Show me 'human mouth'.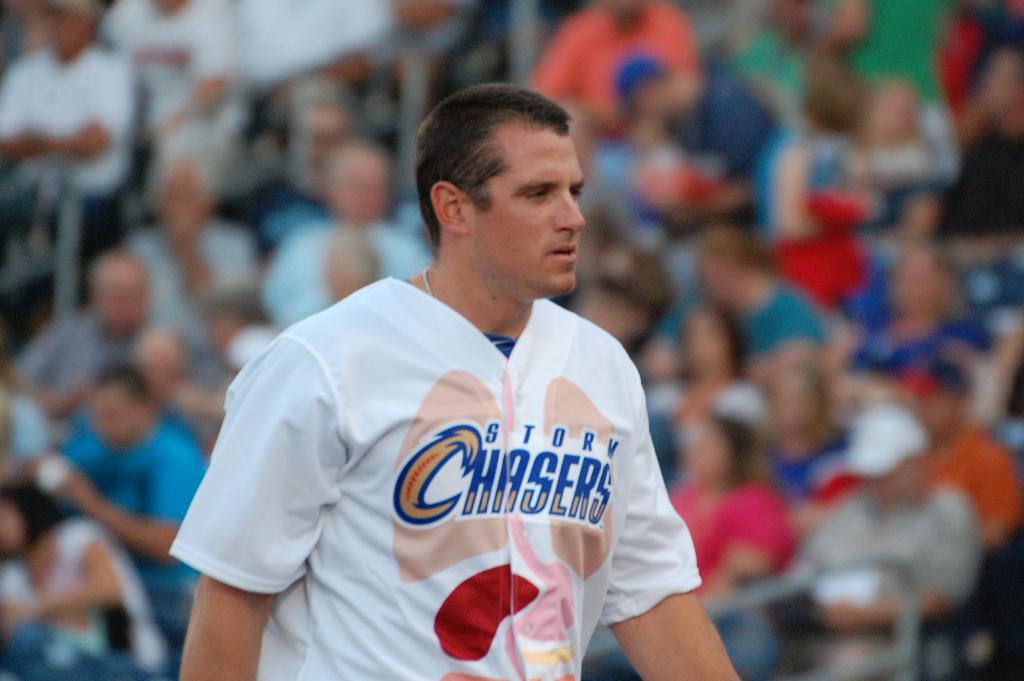
'human mouth' is here: x1=548, y1=247, x2=575, y2=259.
